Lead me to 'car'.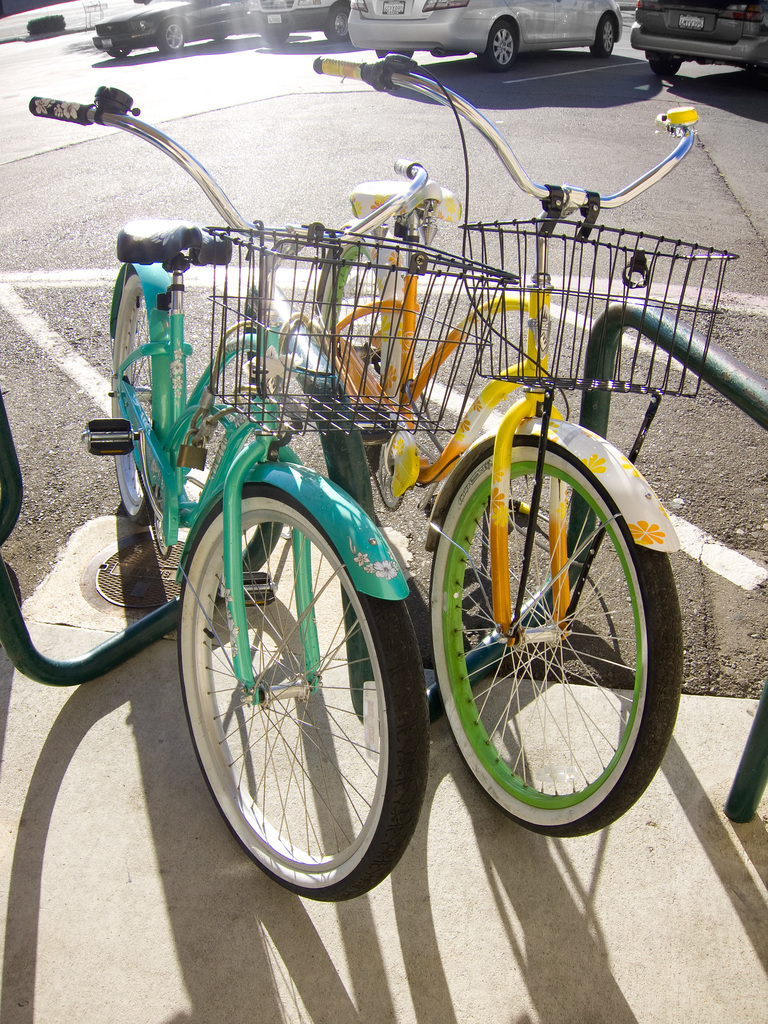
Lead to (x1=90, y1=0, x2=256, y2=58).
